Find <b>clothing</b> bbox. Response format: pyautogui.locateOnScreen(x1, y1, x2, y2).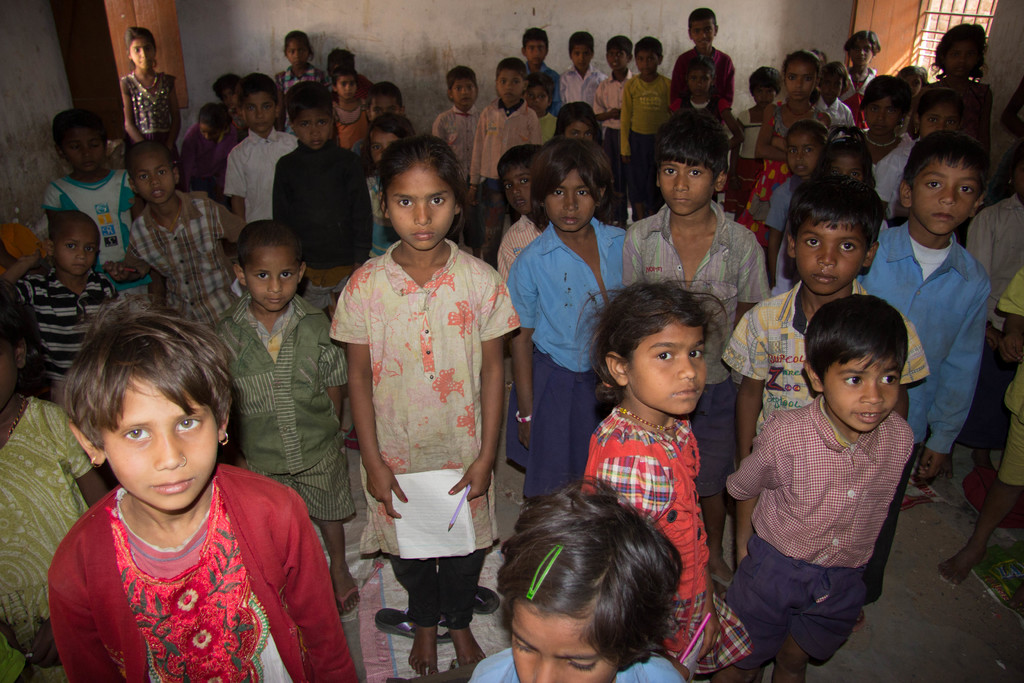
pyautogui.locateOnScreen(847, 220, 993, 587).
